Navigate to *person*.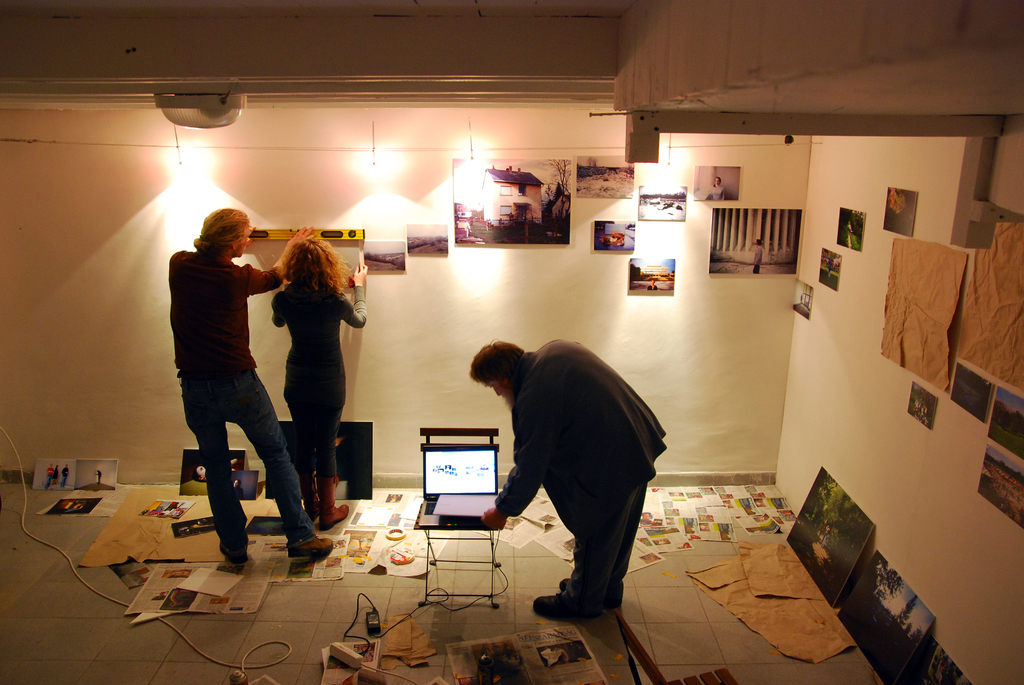
Navigation target: box=[274, 230, 369, 534].
